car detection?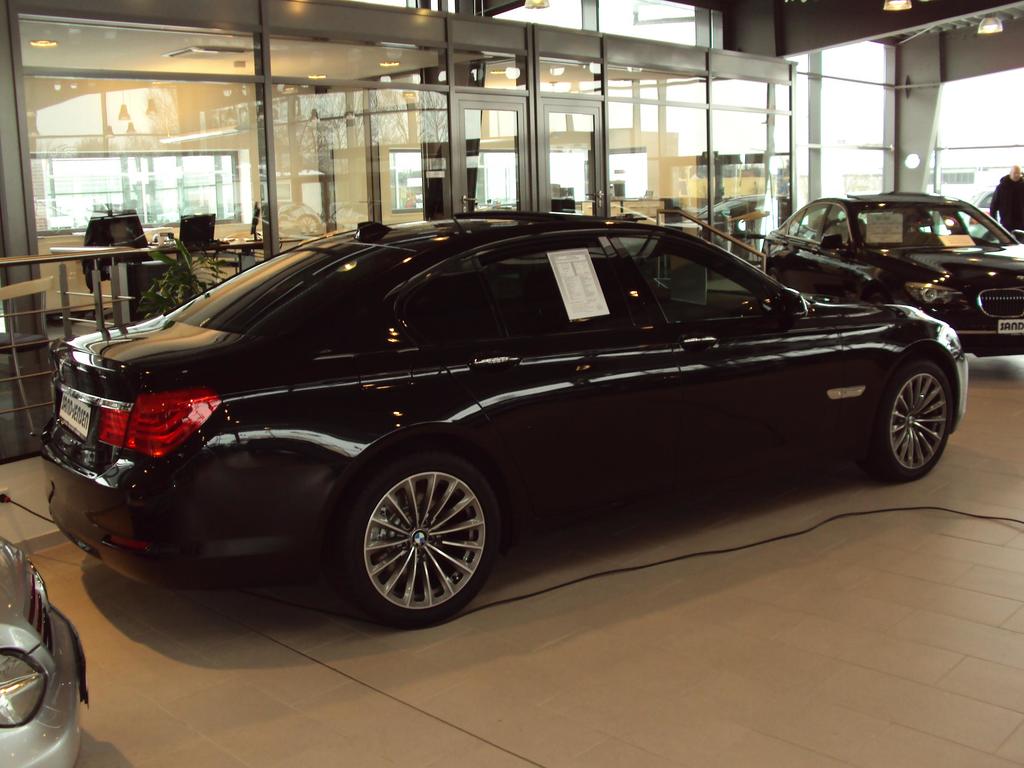
left=0, top=538, right=96, bottom=767
